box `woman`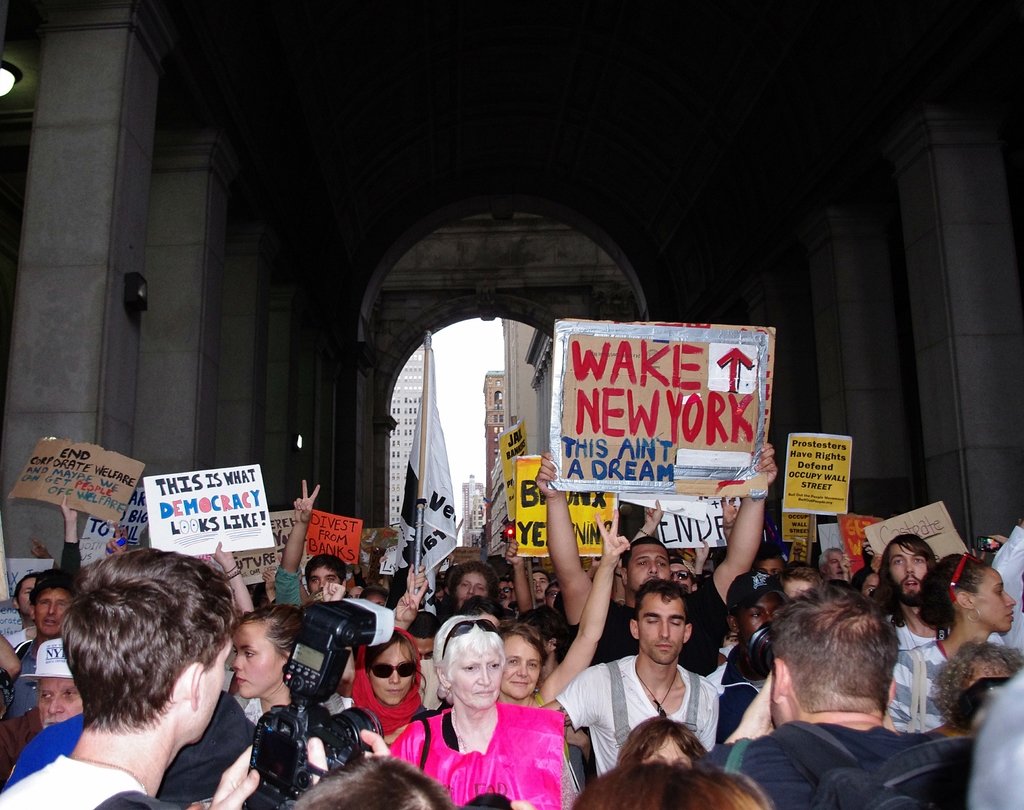
886:553:1021:733
